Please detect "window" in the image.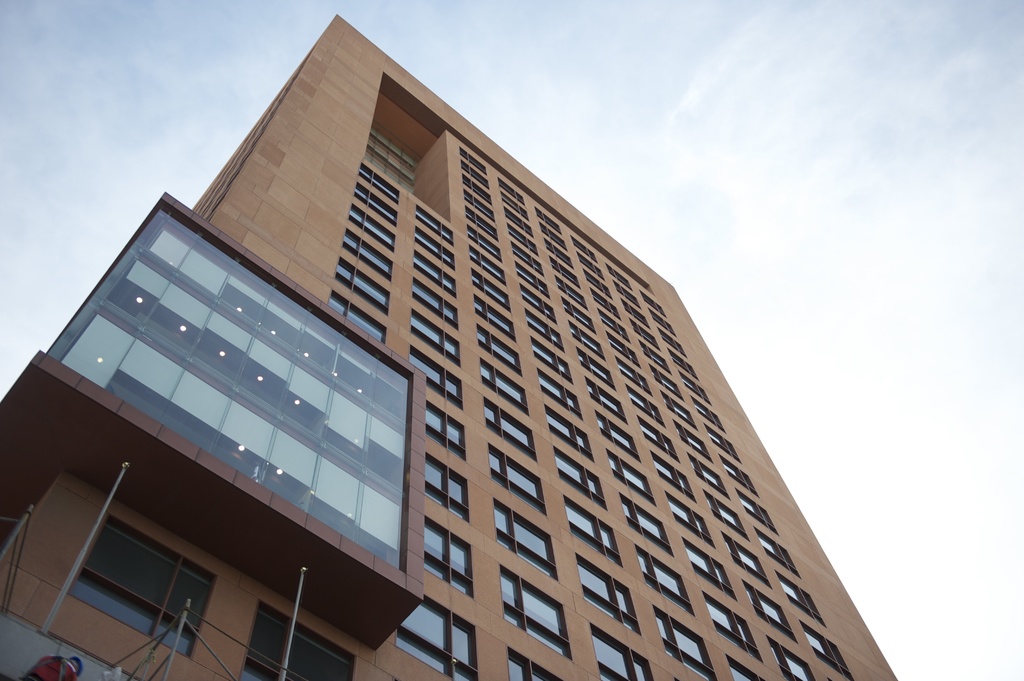
(left=655, top=610, right=717, bottom=680).
